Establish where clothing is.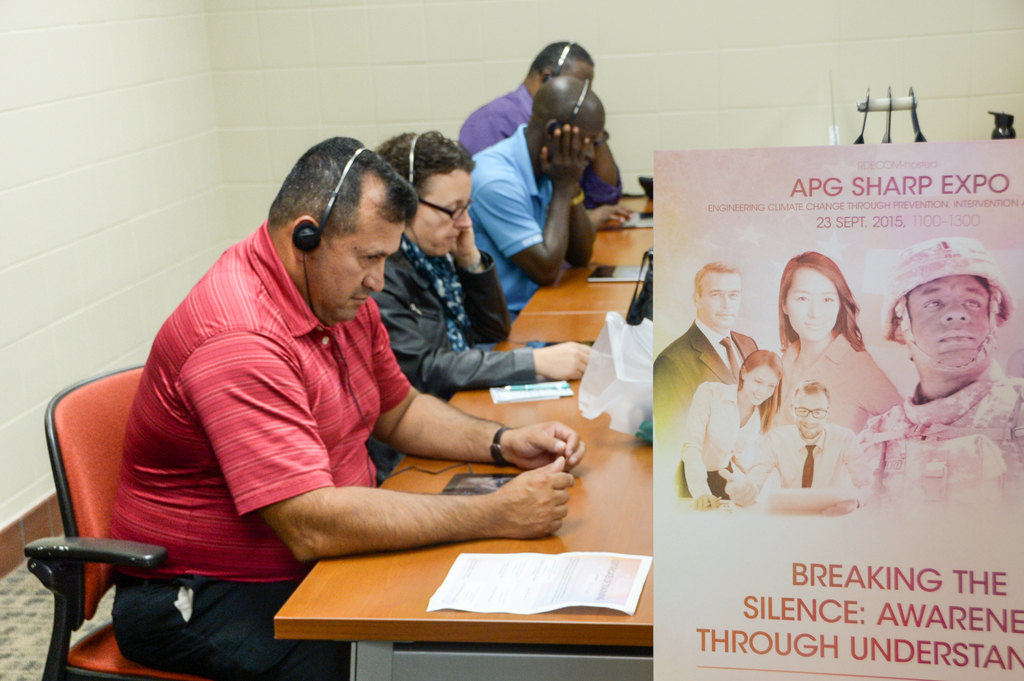
Established at bbox(852, 372, 1023, 513).
